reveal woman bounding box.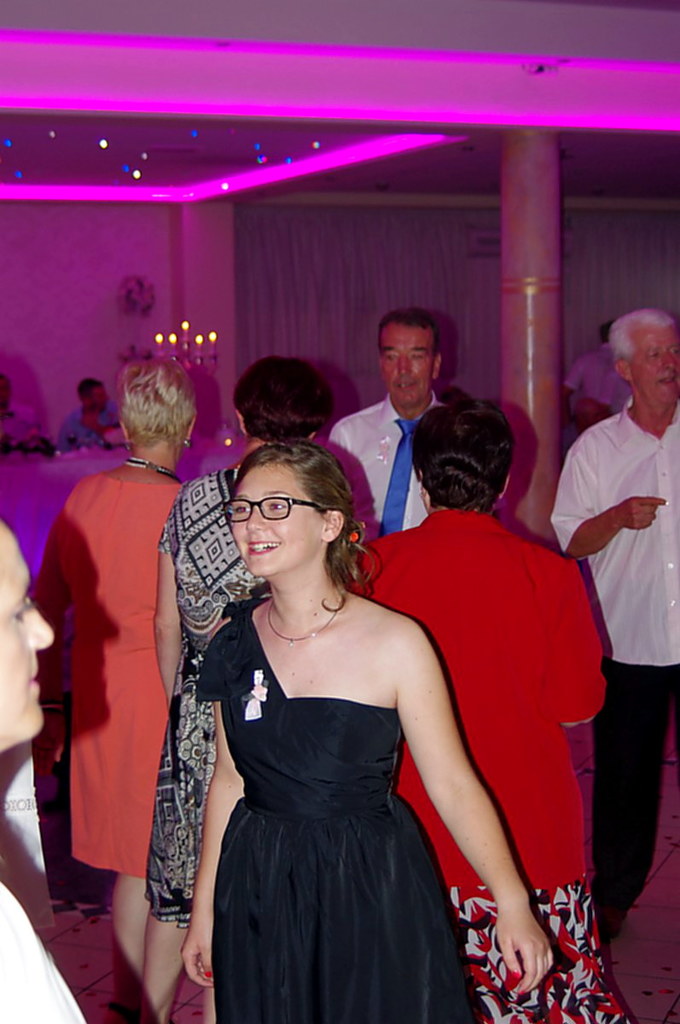
Revealed: {"x1": 133, "y1": 356, "x2": 341, "y2": 1023}.
